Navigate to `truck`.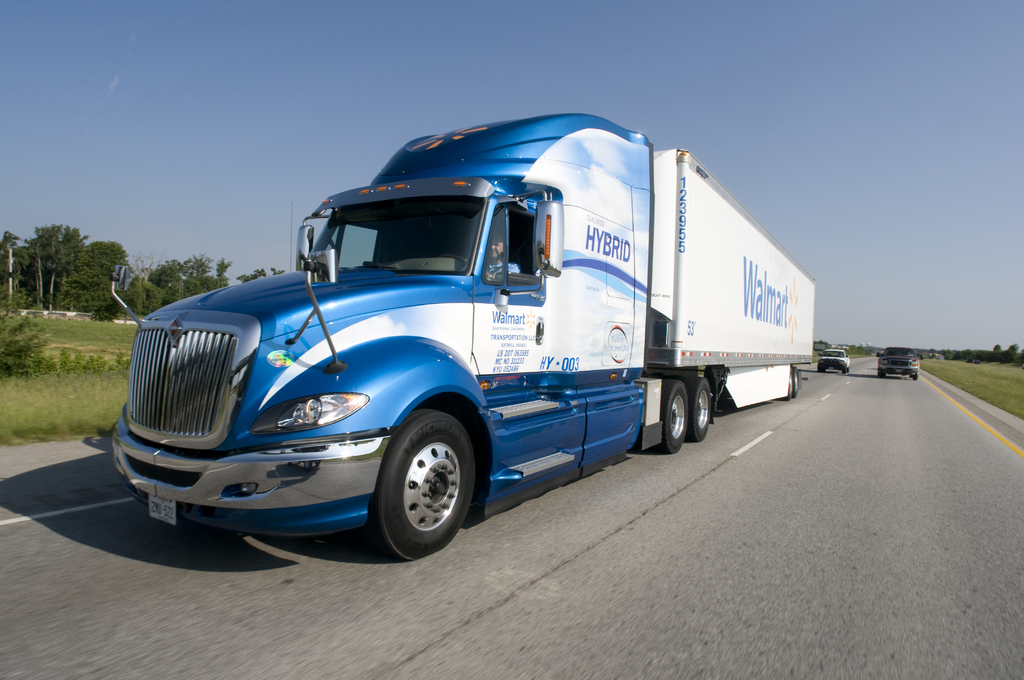
Navigation target: x1=104, y1=103, x2=817, y2=565.
